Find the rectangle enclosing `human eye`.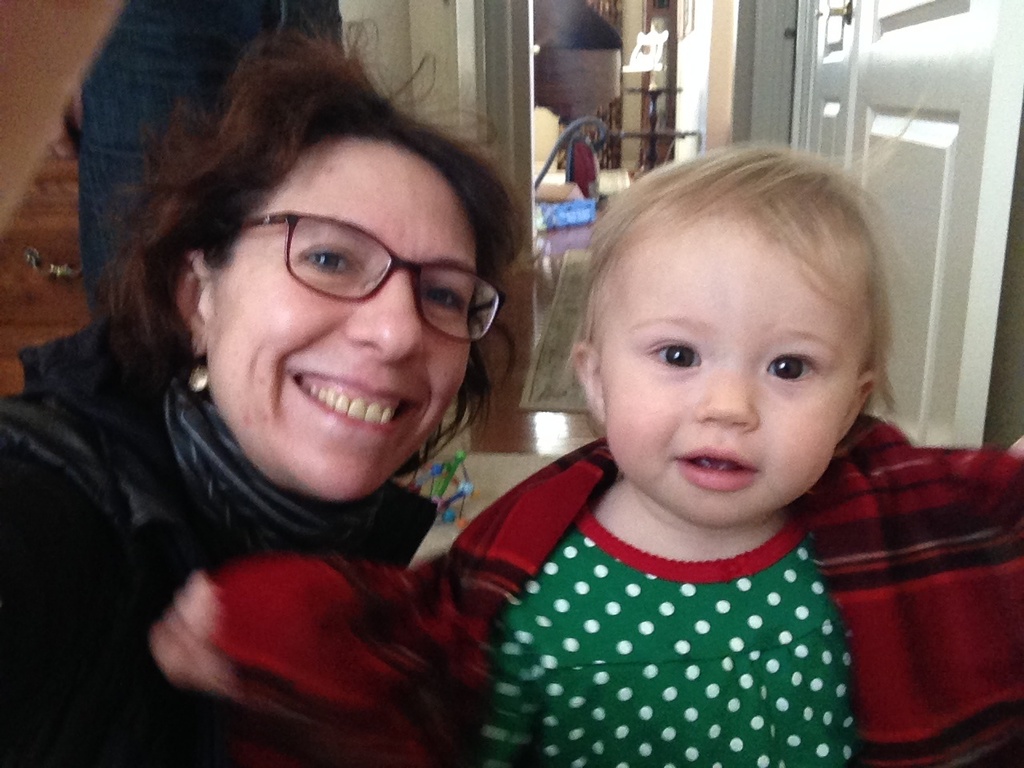
region(640, 330, 706, 373).
